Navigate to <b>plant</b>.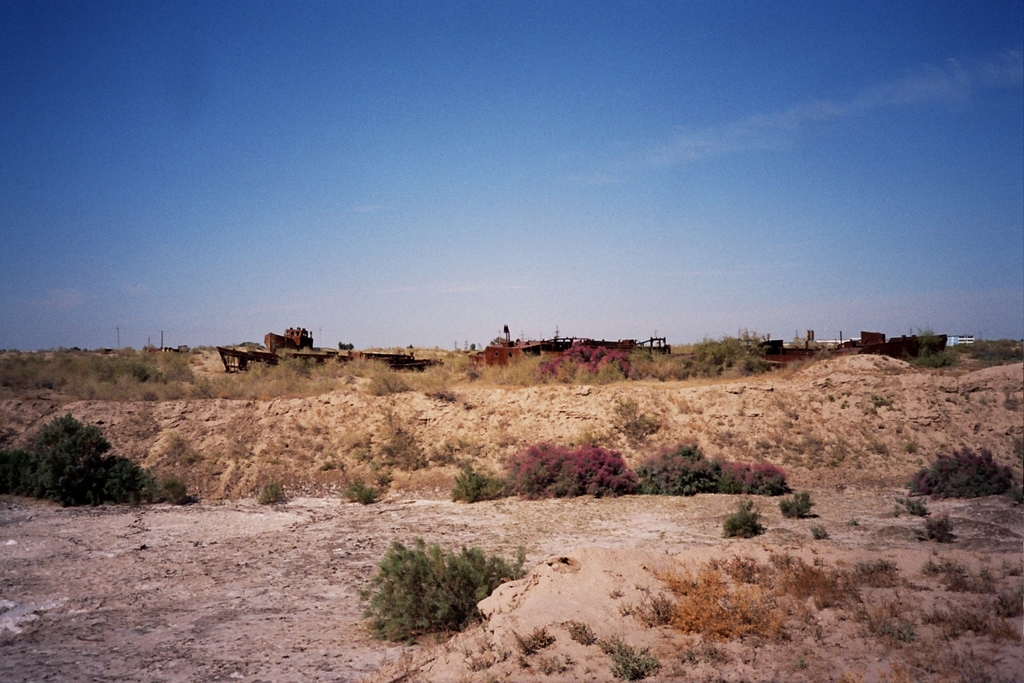
Navigation target: 629,341,692,391.
